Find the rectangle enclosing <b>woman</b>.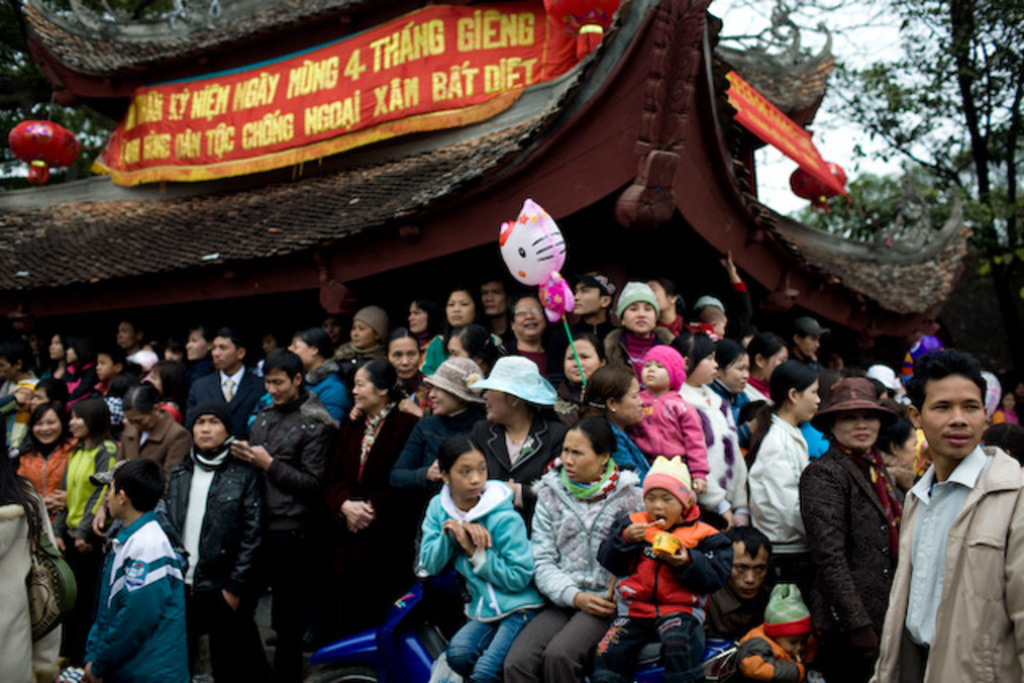
box=[750, 360, 824, 581].
